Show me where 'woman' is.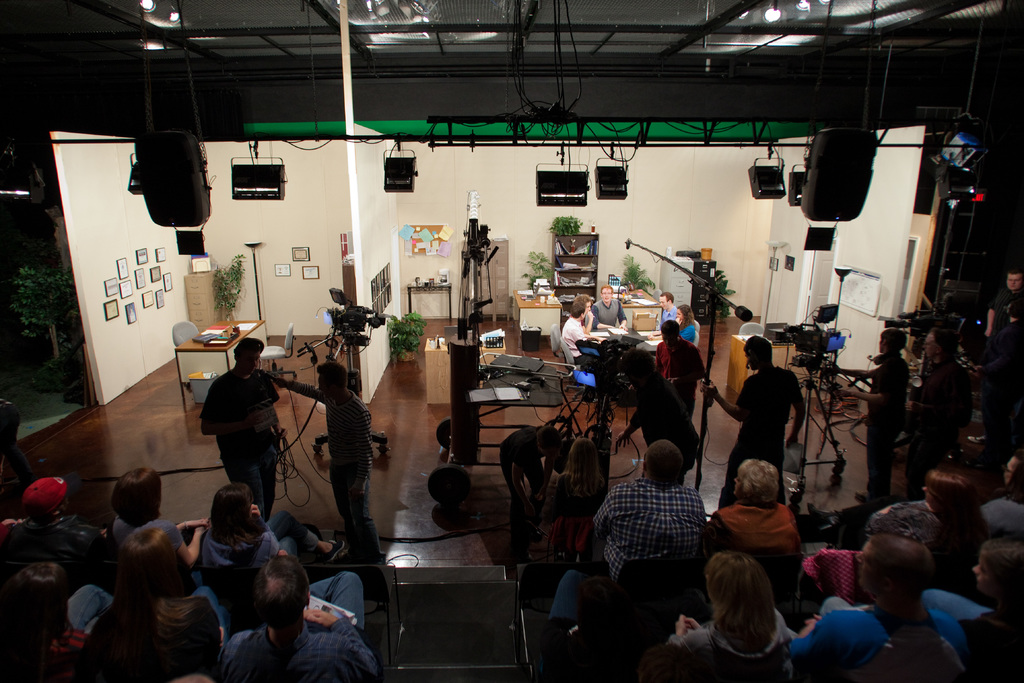
'woman' is at pyautogui.locateOnScreen(674, 306, 694, 340).
